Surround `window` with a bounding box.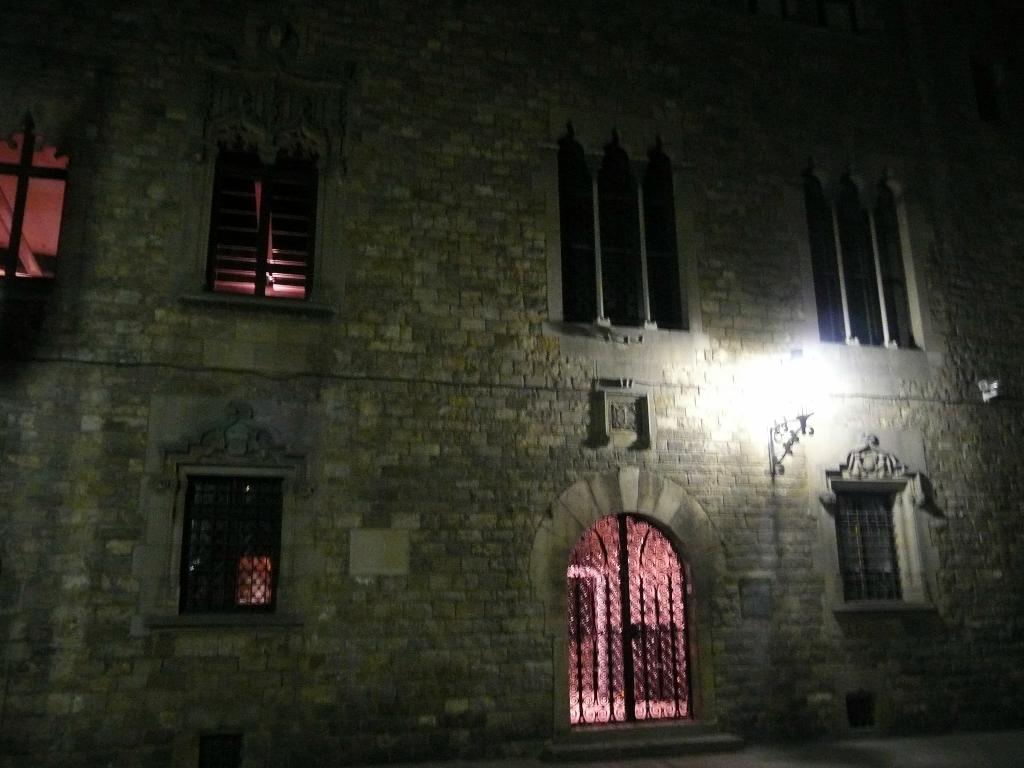
<region>0, 113, 70, 288</region>.
